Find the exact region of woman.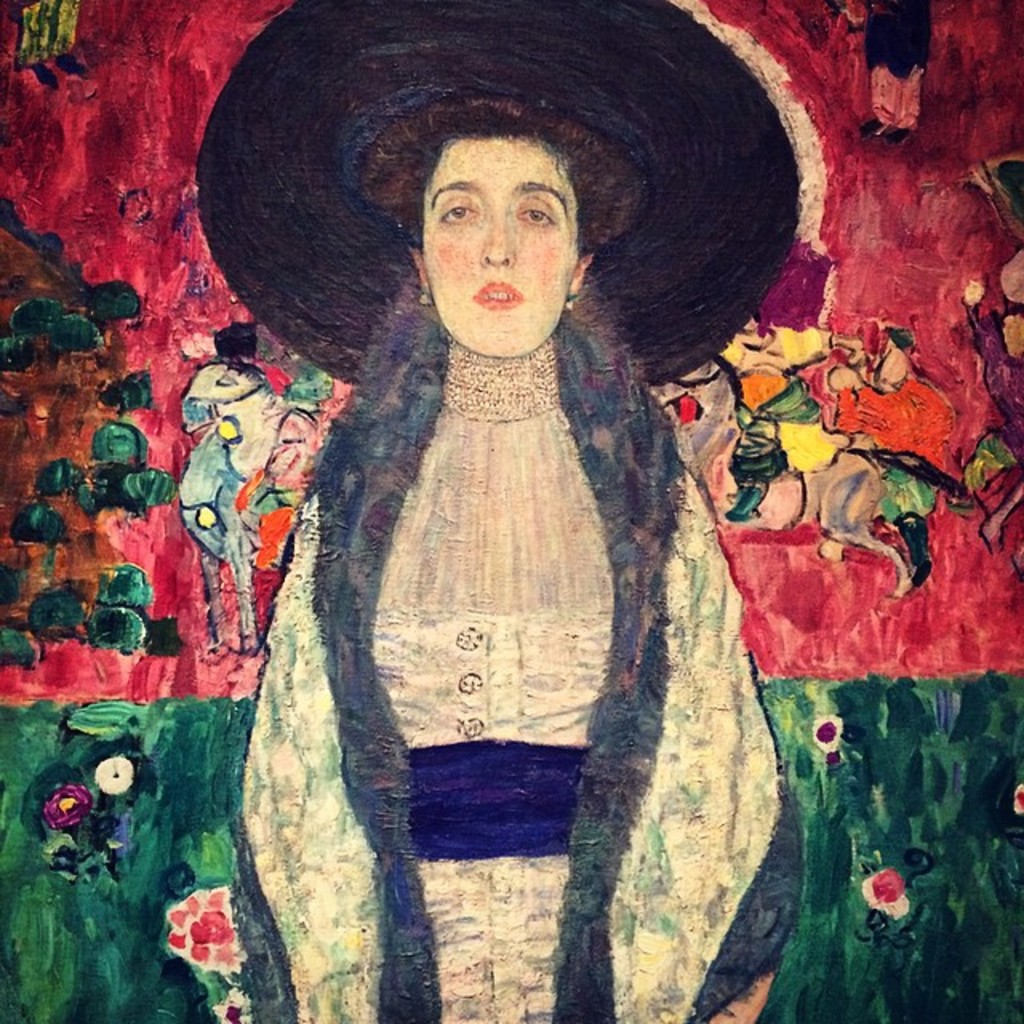
Exact region: <bbox>246, 0, 771, 1022</bbox>.
